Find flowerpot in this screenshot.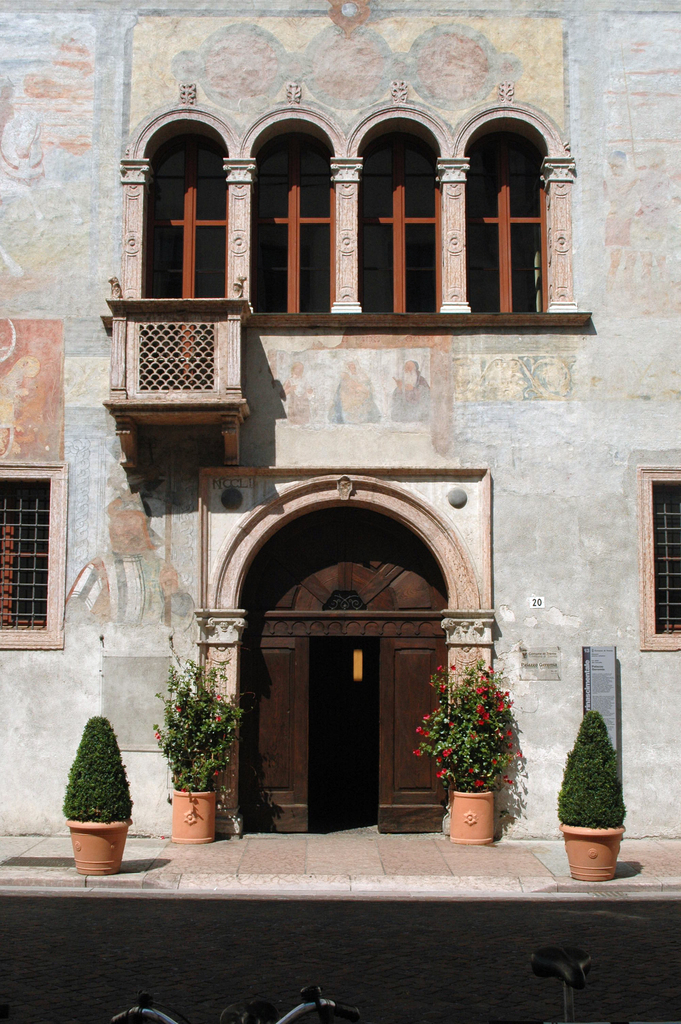
The bounding box for flowerpot is {"left": 564, "top": 825, "right": 623, "bottom": 883}.
